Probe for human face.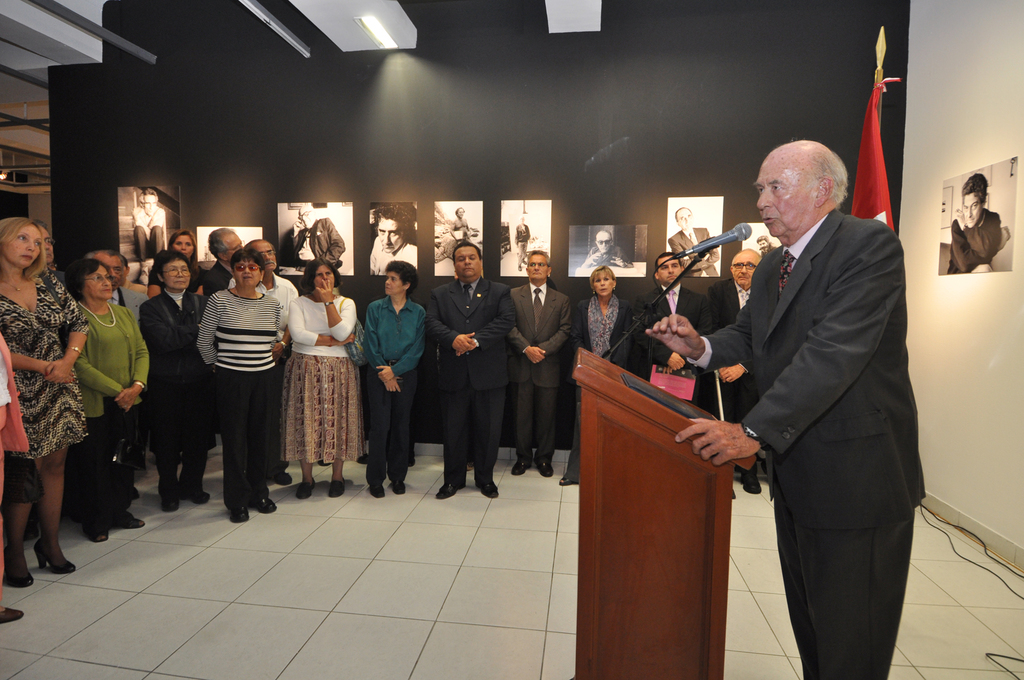
Probe result: (left=161, top=260, right=191, bottom=286).
